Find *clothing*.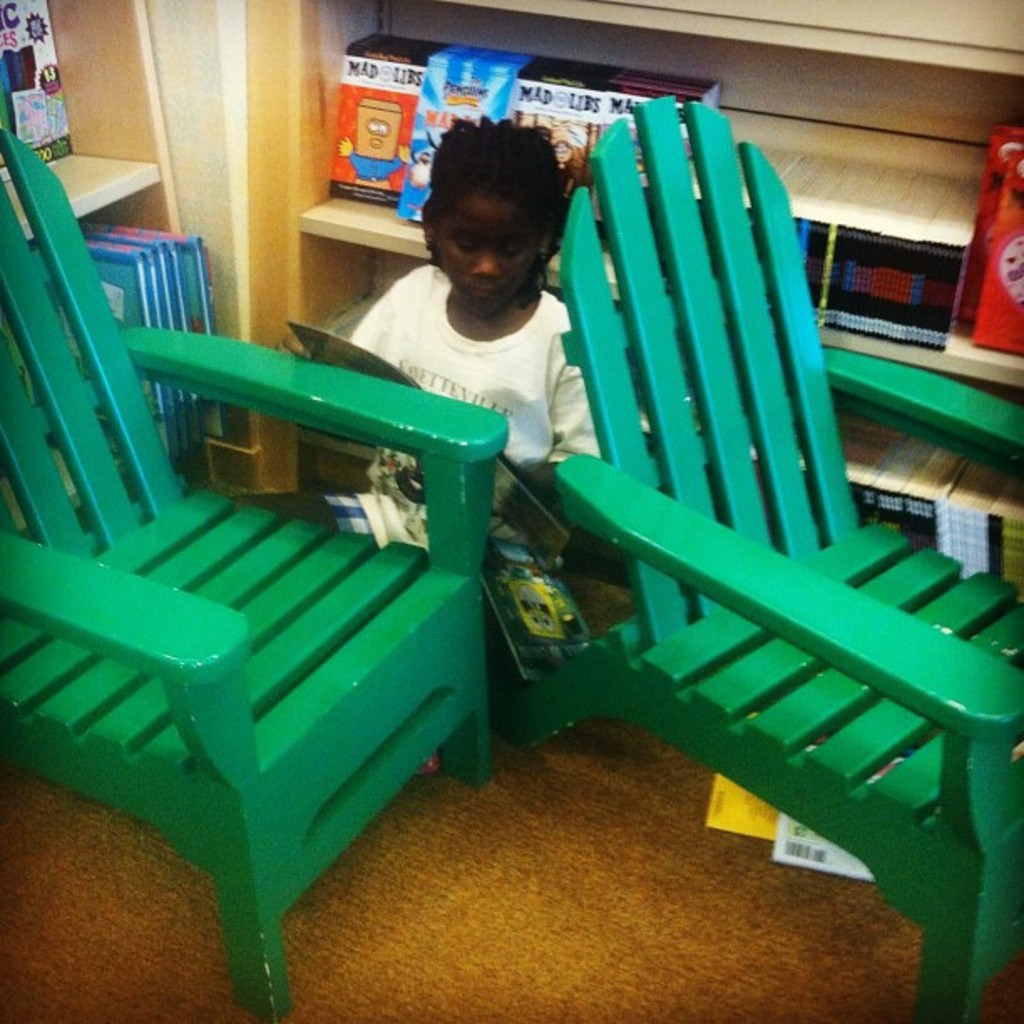
bbox=(345, 146, 400, 197).
